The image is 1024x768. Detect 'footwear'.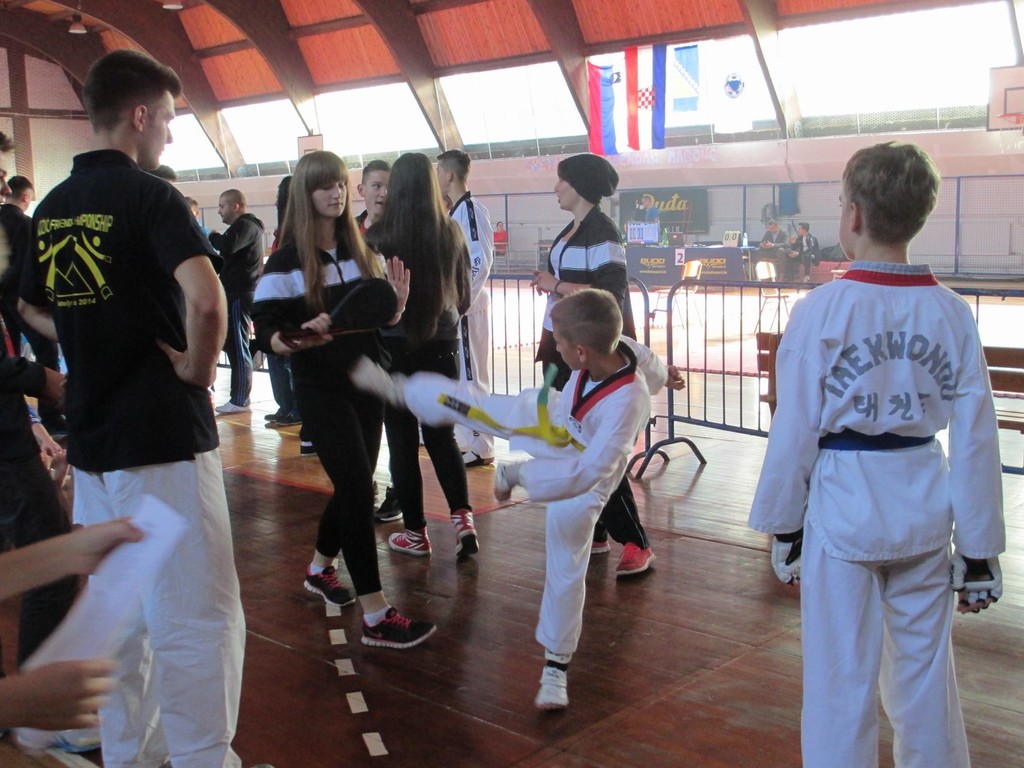
Detection: {"left": 362, "top": 601, "right": 435, "bottom": 646}.
